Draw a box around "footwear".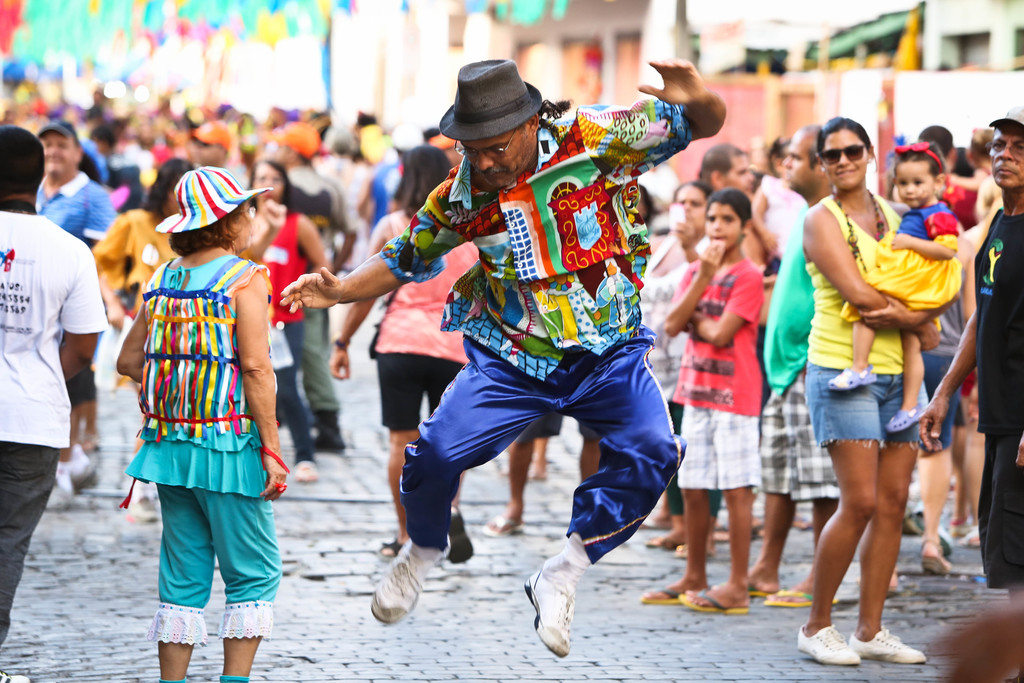
{"left": 447, "top": 504, "right": 481, "bottom": 566}.
